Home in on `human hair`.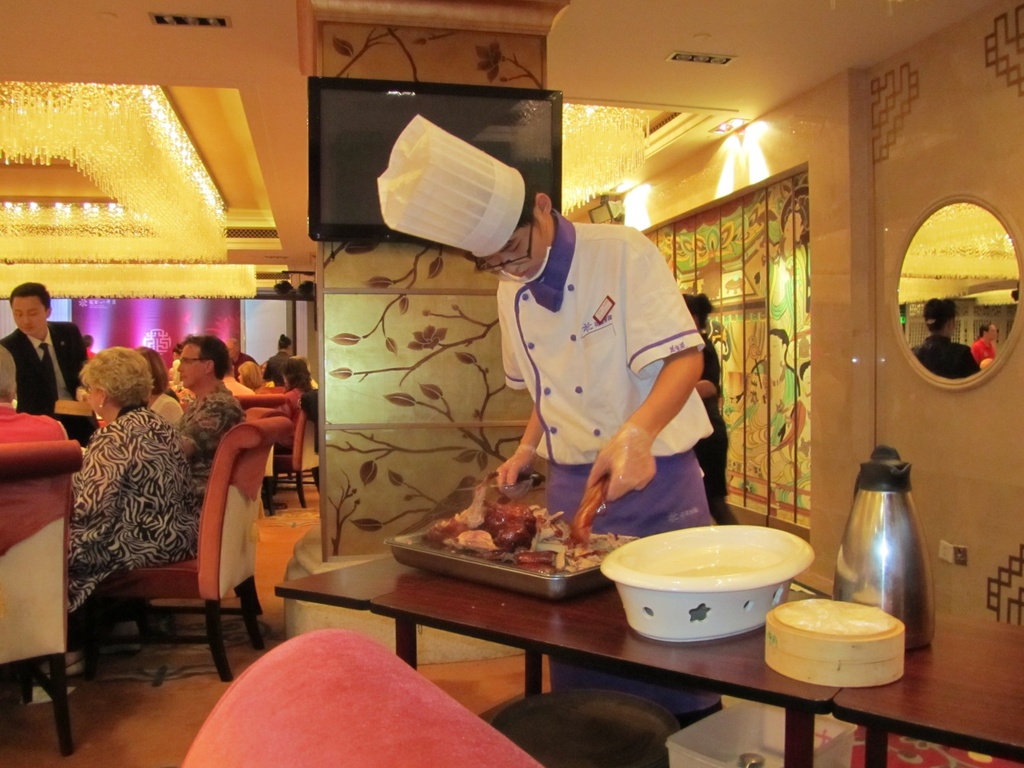
Homed in at (284, 357, 315, 395).
